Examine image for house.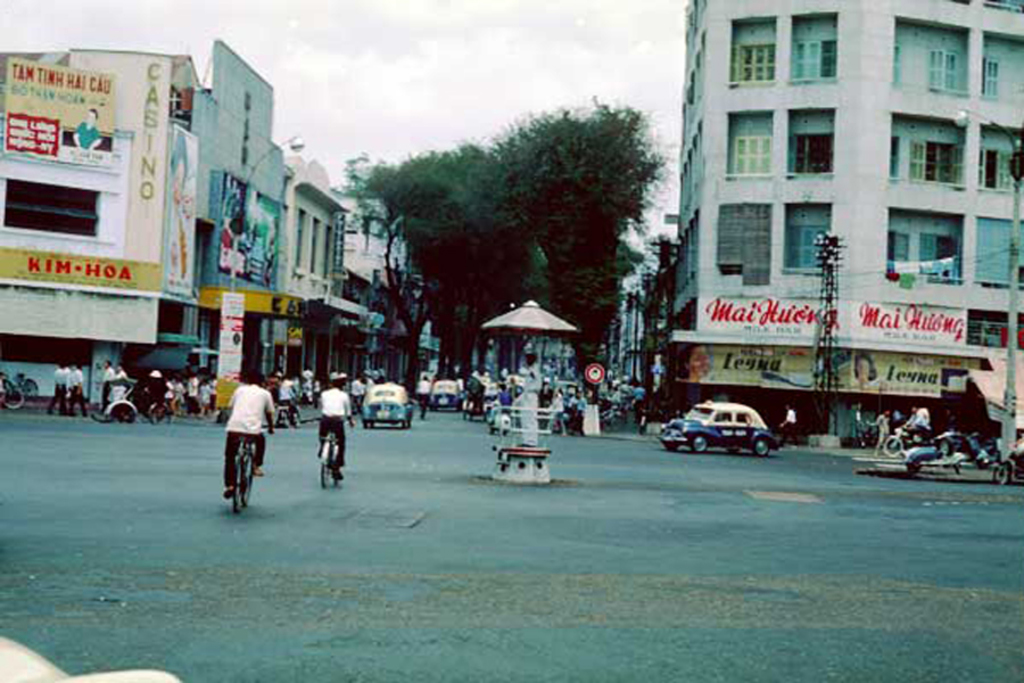
Examination result: {"x1": 667, "y1": 0, "x2": 1023, "y2": 418}.
